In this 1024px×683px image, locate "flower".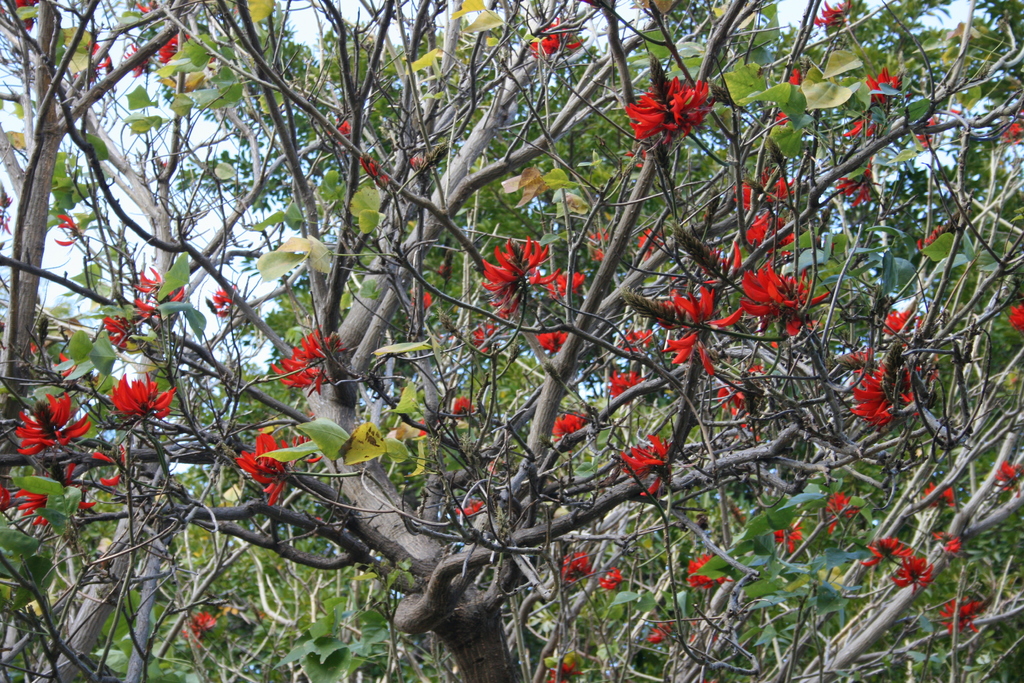
Bounding box: Rect(772, 516, 804, 554).
